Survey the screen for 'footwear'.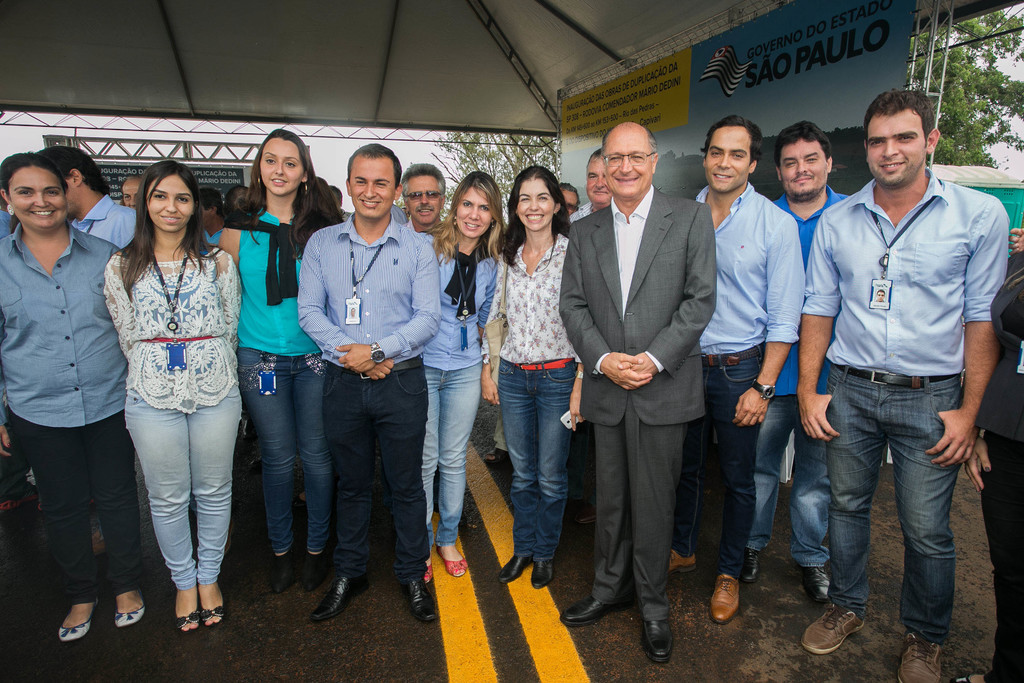
Survey found: bbox=(201, 599, 225, 633).
